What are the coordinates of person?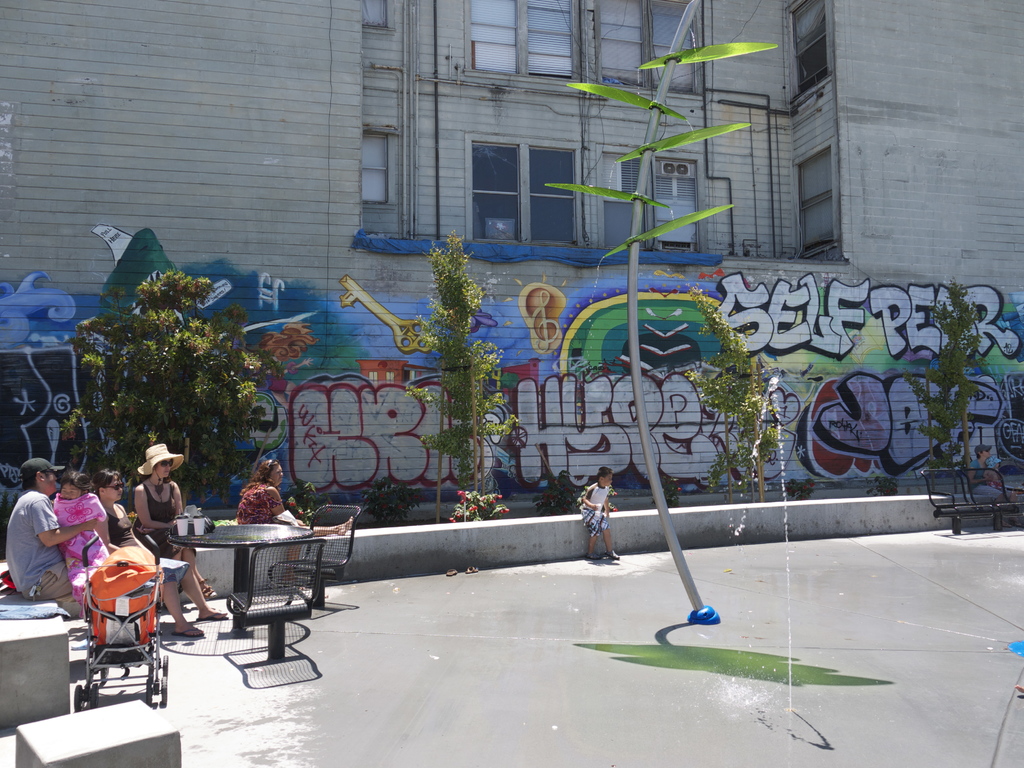
4:456:78:598.
